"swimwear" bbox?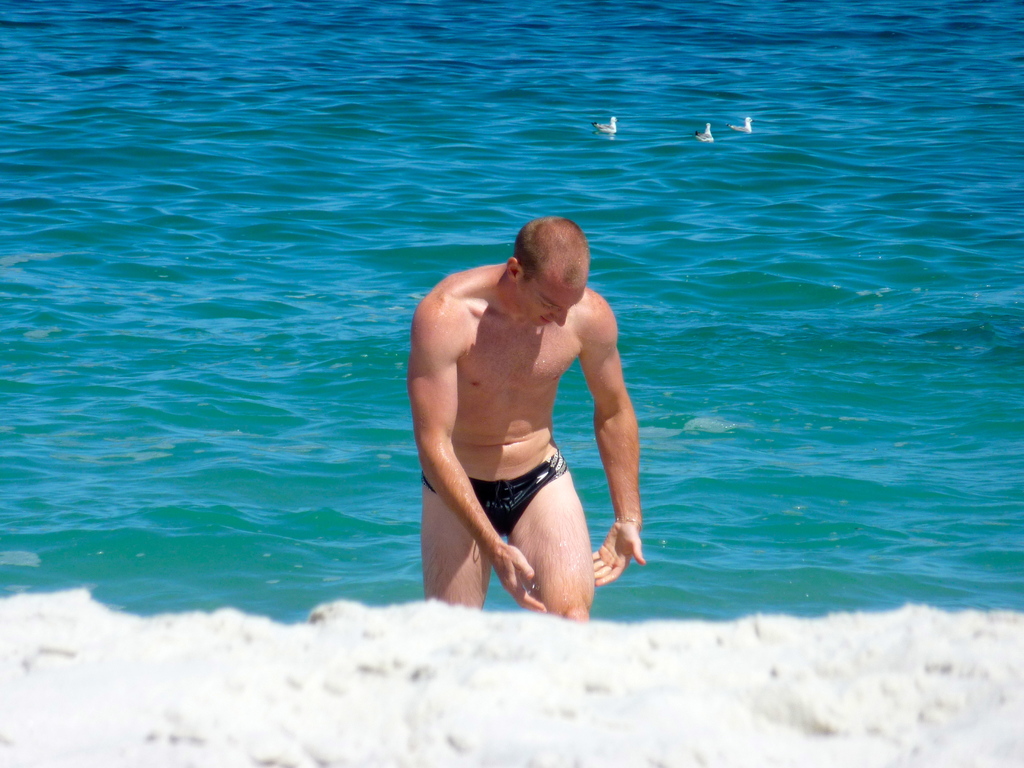
419, 443, 570, 540
